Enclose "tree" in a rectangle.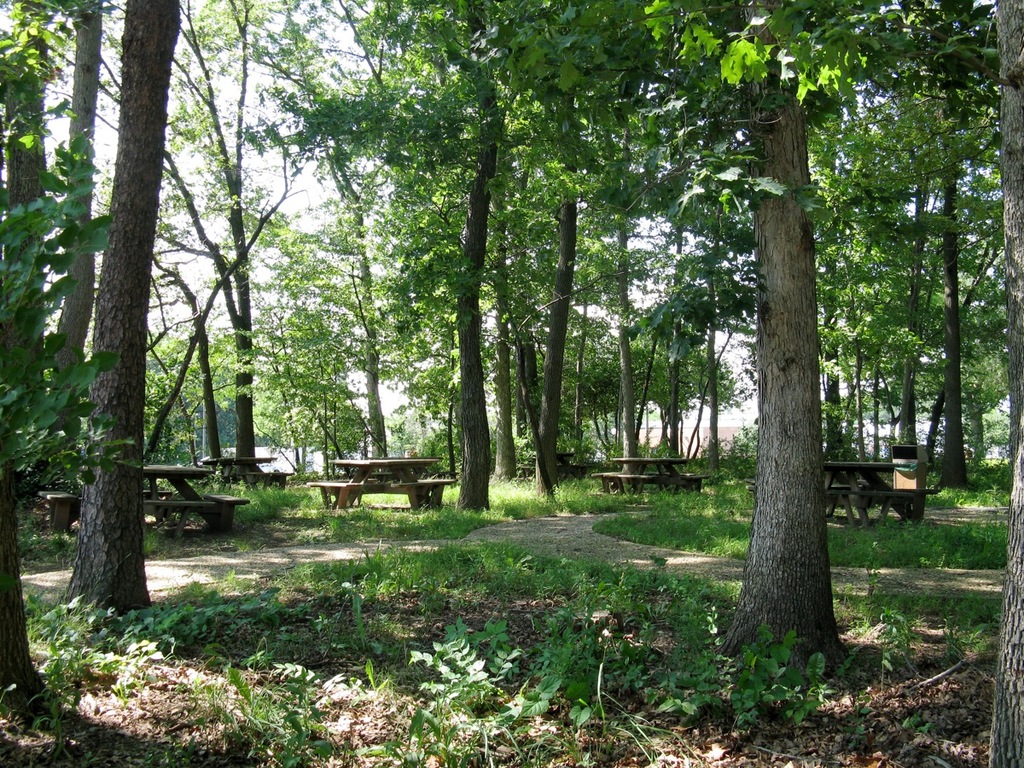
[274,211,434,473].
